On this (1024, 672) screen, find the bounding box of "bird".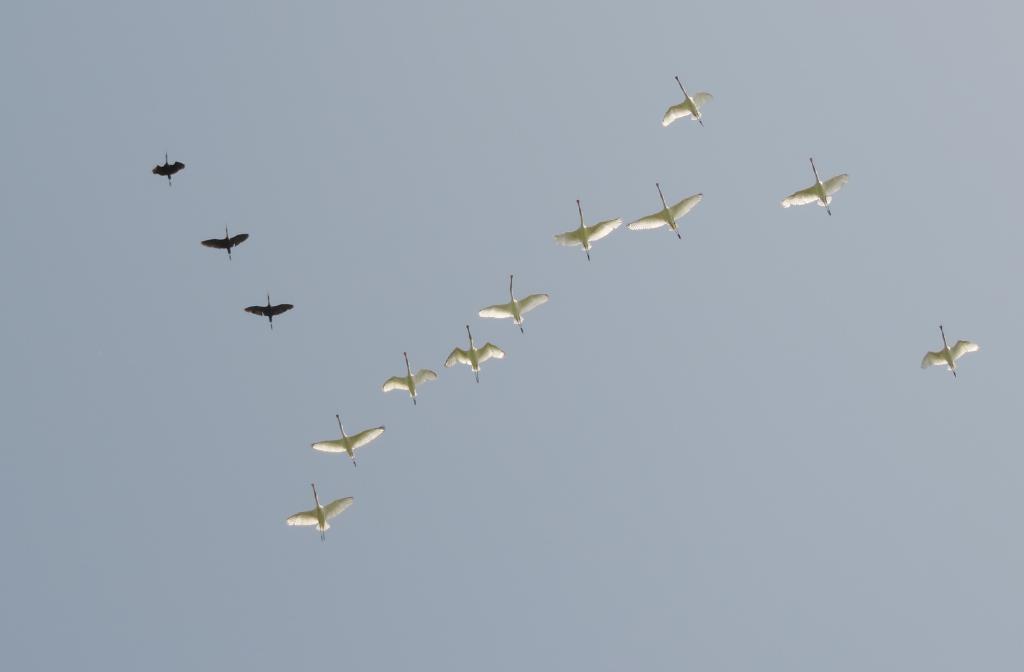
Bounding box: 441/323/508/384.
